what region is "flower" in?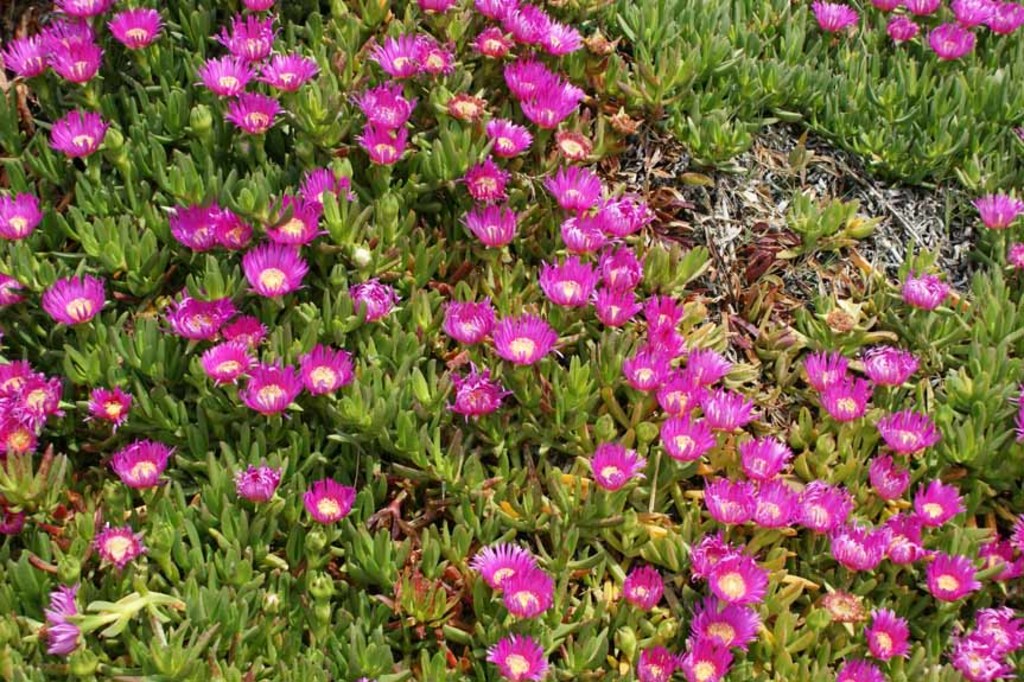
[x1=579, y1=438, x2=660, y2=490].
